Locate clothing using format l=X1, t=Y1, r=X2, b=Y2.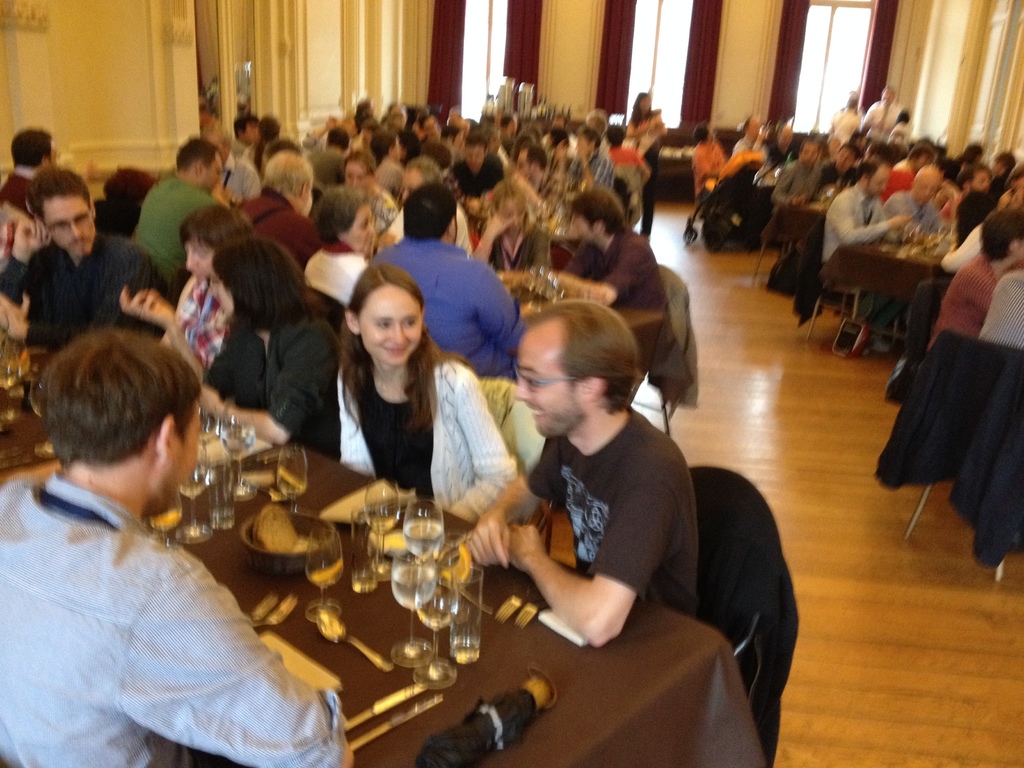
l=885, t=168, r=915, b=207.
